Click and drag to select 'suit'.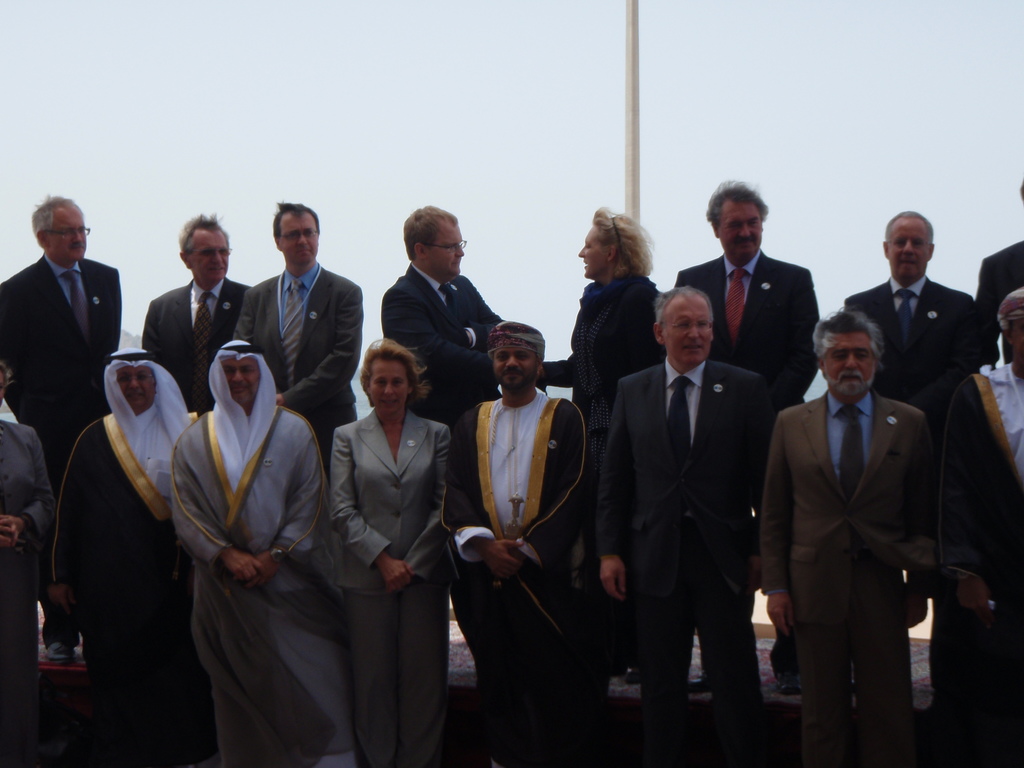
Selection: 380 264 508 429.
